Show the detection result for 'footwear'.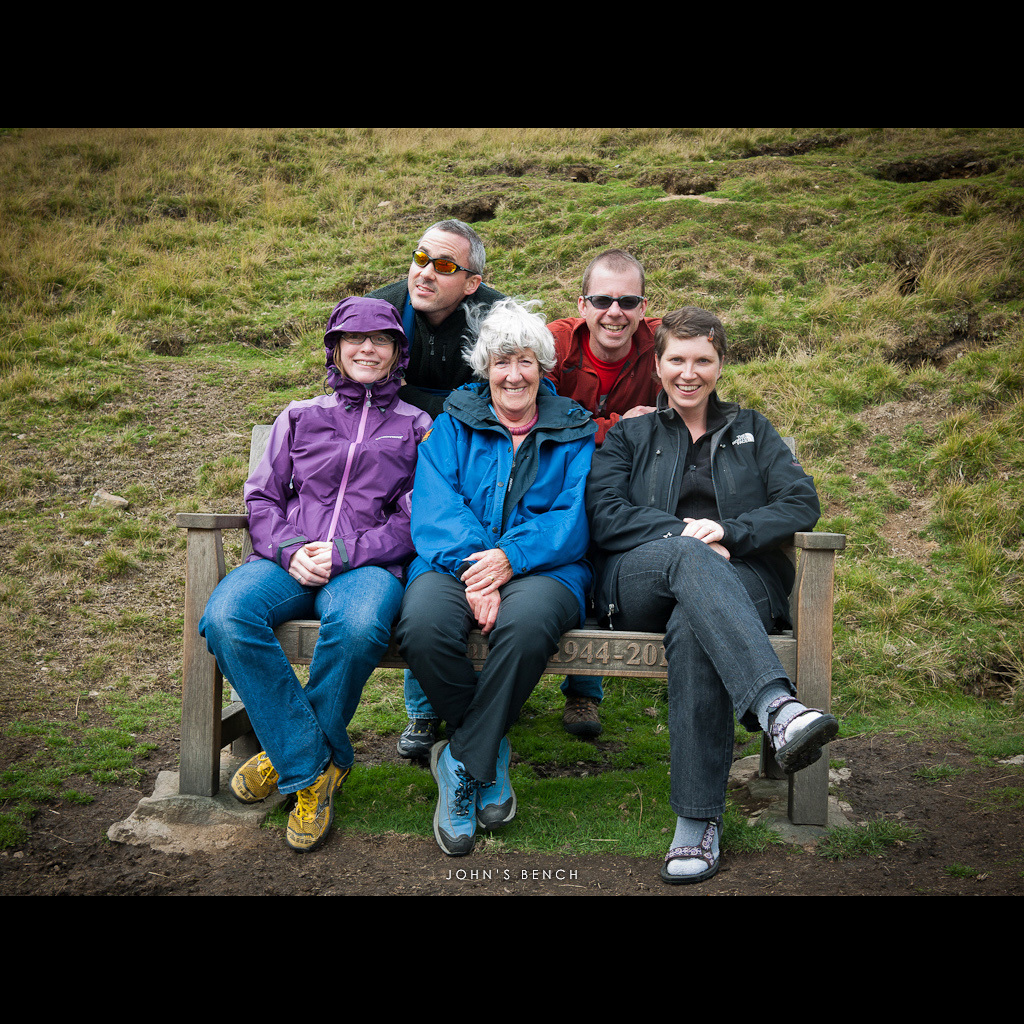
rect(561, 696, 600, 744).
